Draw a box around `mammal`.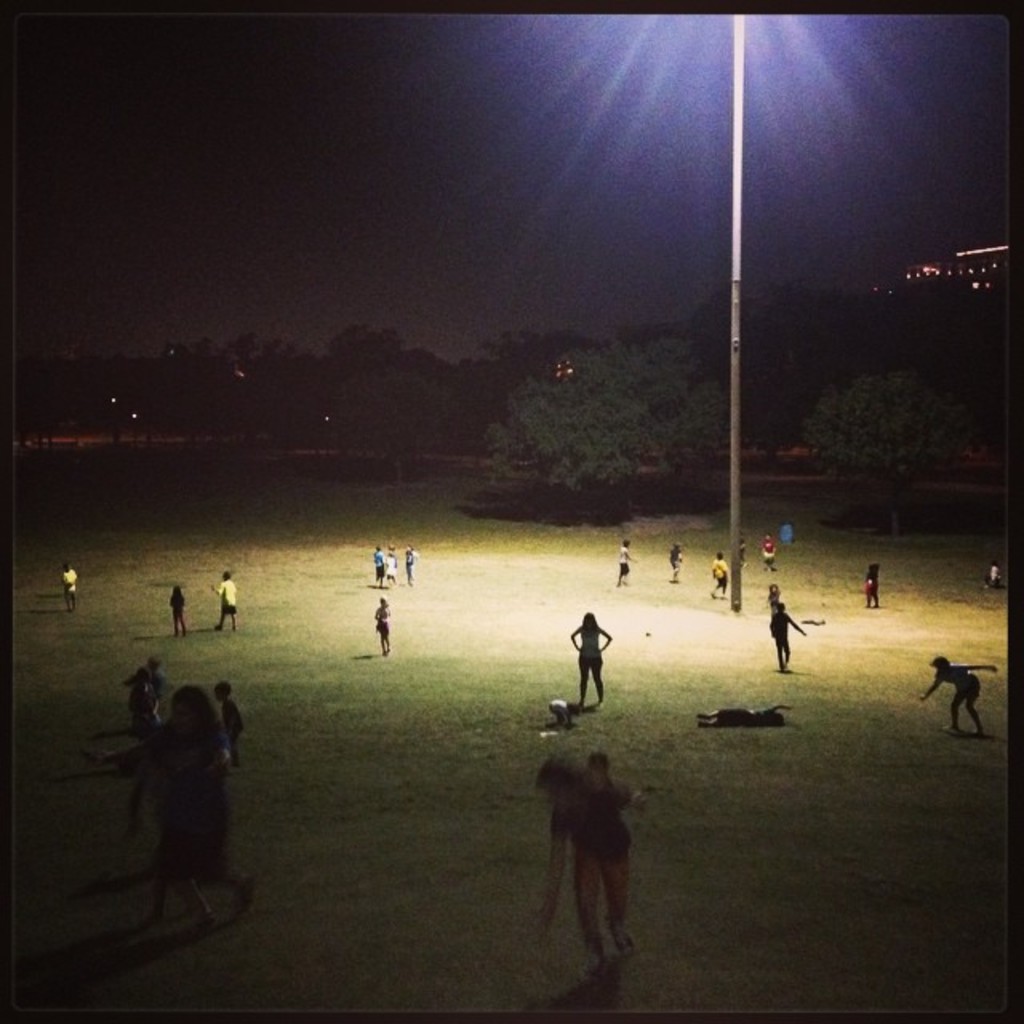
[x1=922, y1=656, x2=1000, y2=739].
